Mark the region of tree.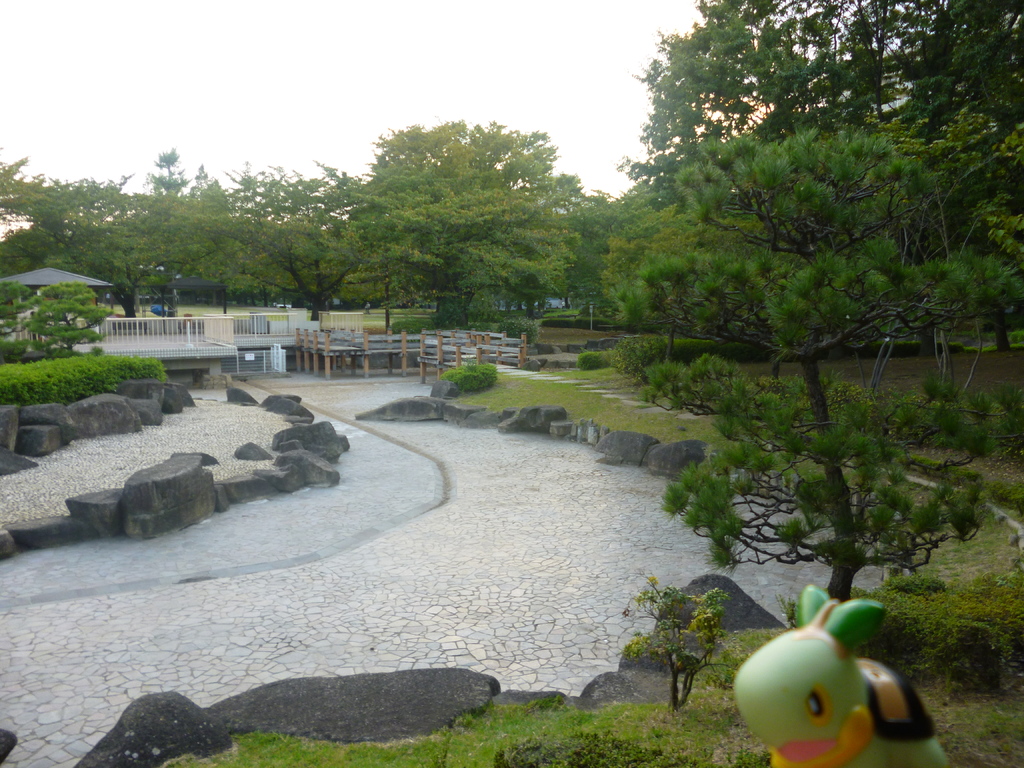
Region: [left=207, top=175, right=394, bottom=326].
